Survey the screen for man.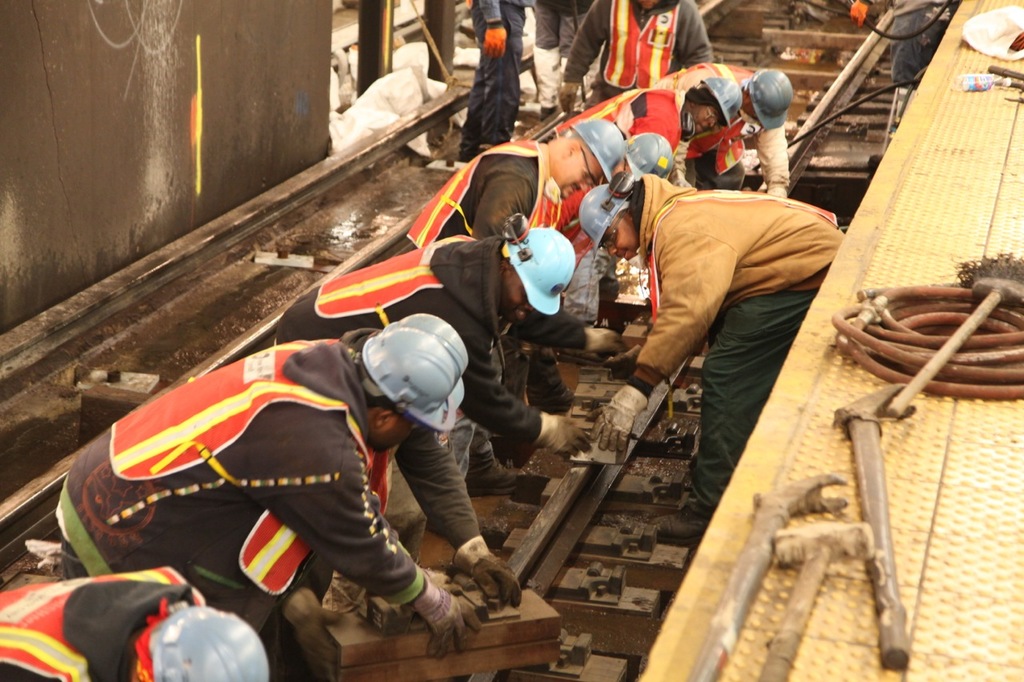
Survey found: pyautogui.locateOnScreen(22, 314, 533, 655).
